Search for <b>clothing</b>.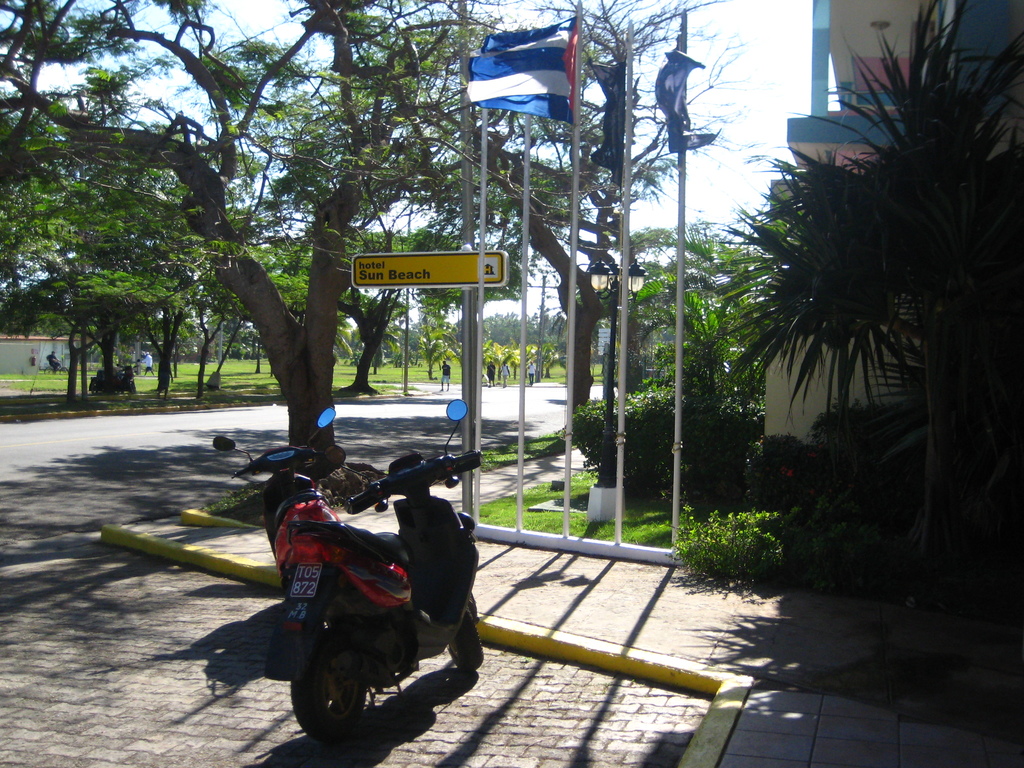
Found at rect(438, 365, 449, 383).
